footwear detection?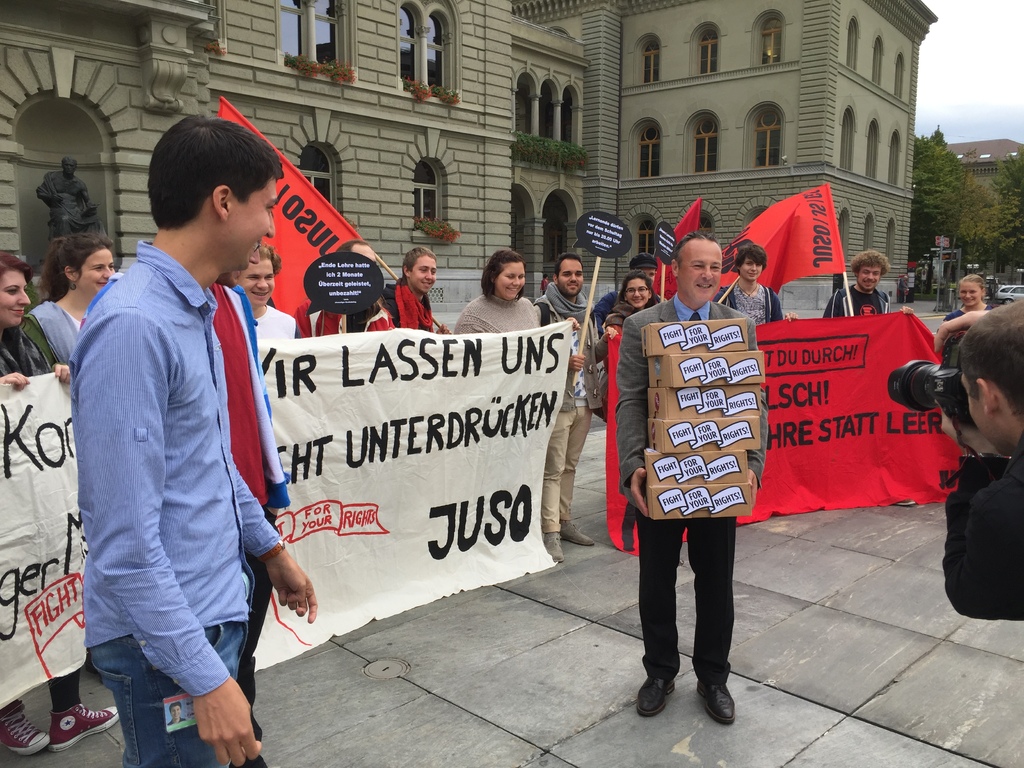
box(0, 698, 56, 756)
